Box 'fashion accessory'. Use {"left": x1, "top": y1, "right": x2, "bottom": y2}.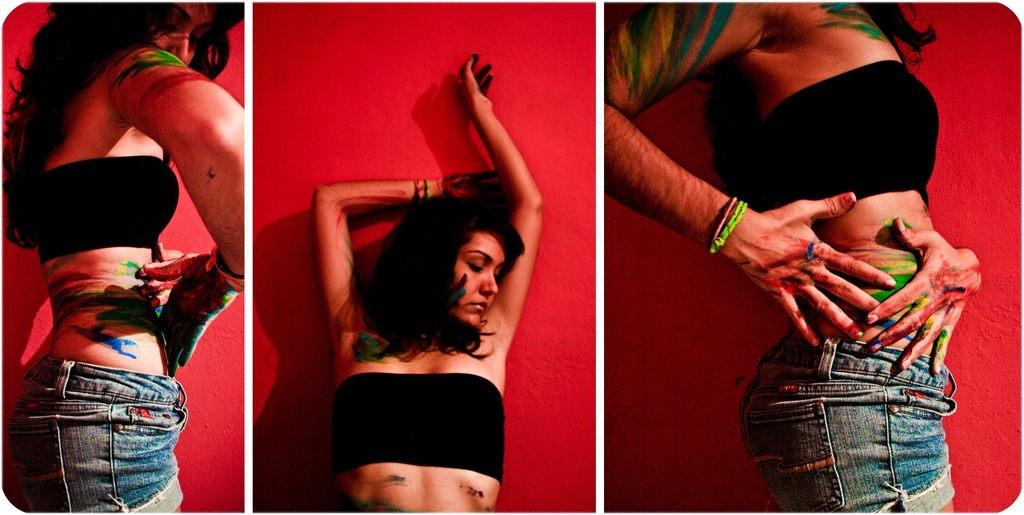
{"left": 202, "top": 249, "right": 250, "bottom": 289}.
